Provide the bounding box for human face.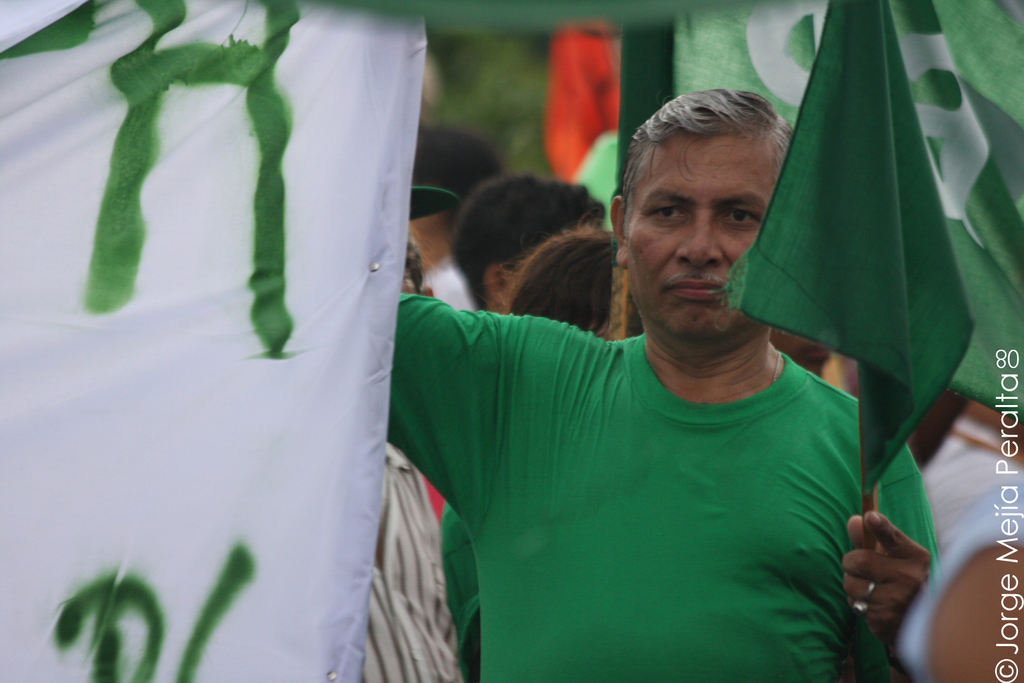
bbox=(626, 133, 788, 356).
